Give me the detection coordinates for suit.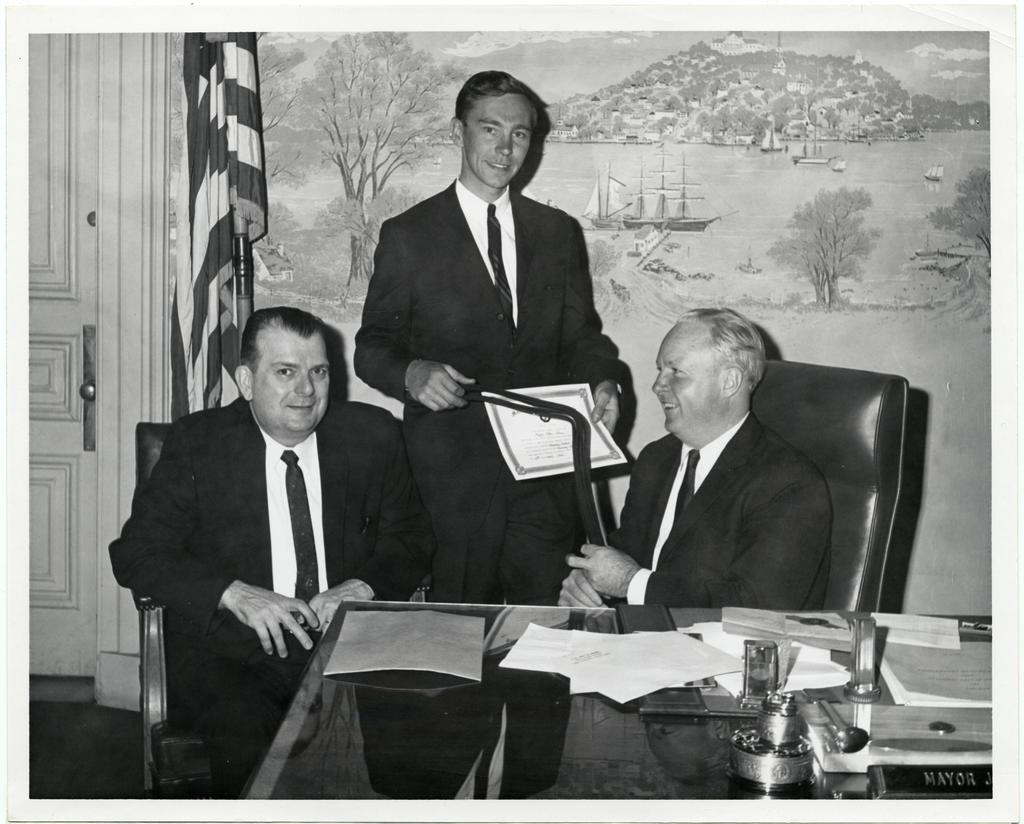
(119,303,410,781).
